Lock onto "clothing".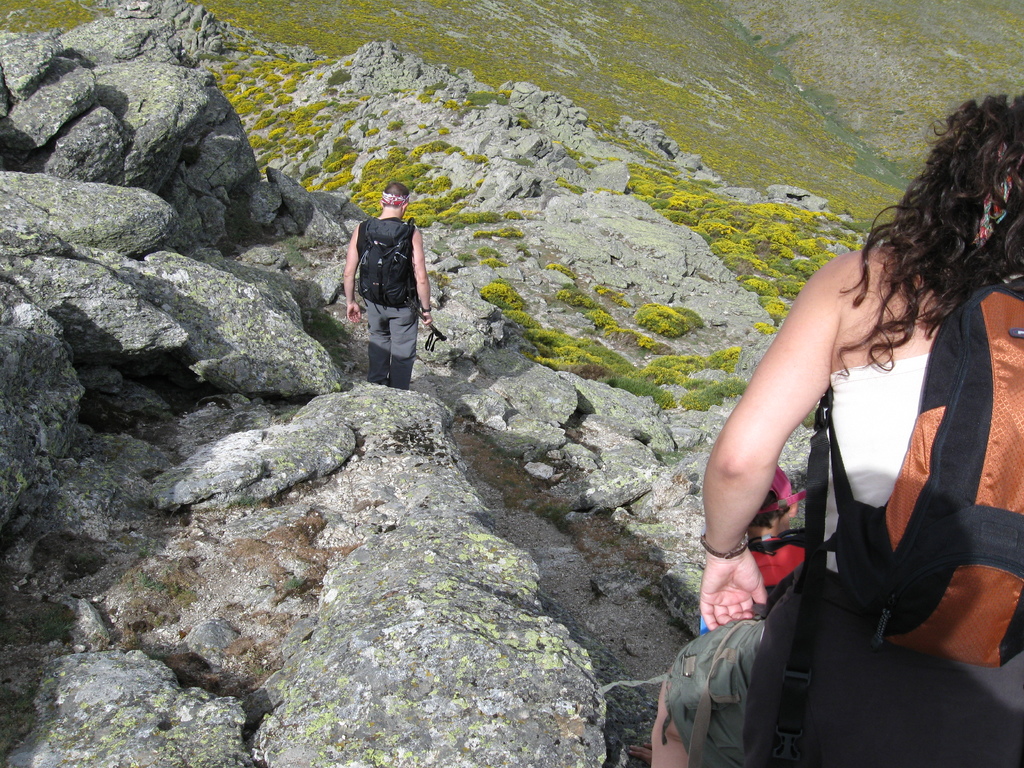
Locked: select_region(355, 216, 416, 391).
